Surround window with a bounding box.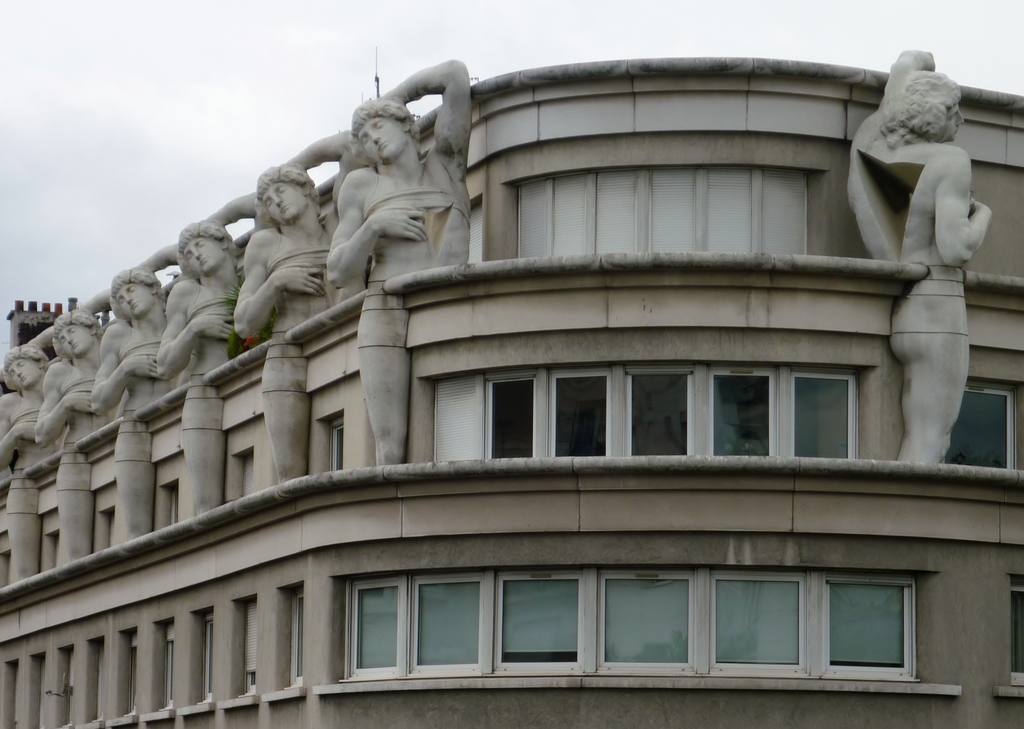
region(239, 453, 252, 497).
